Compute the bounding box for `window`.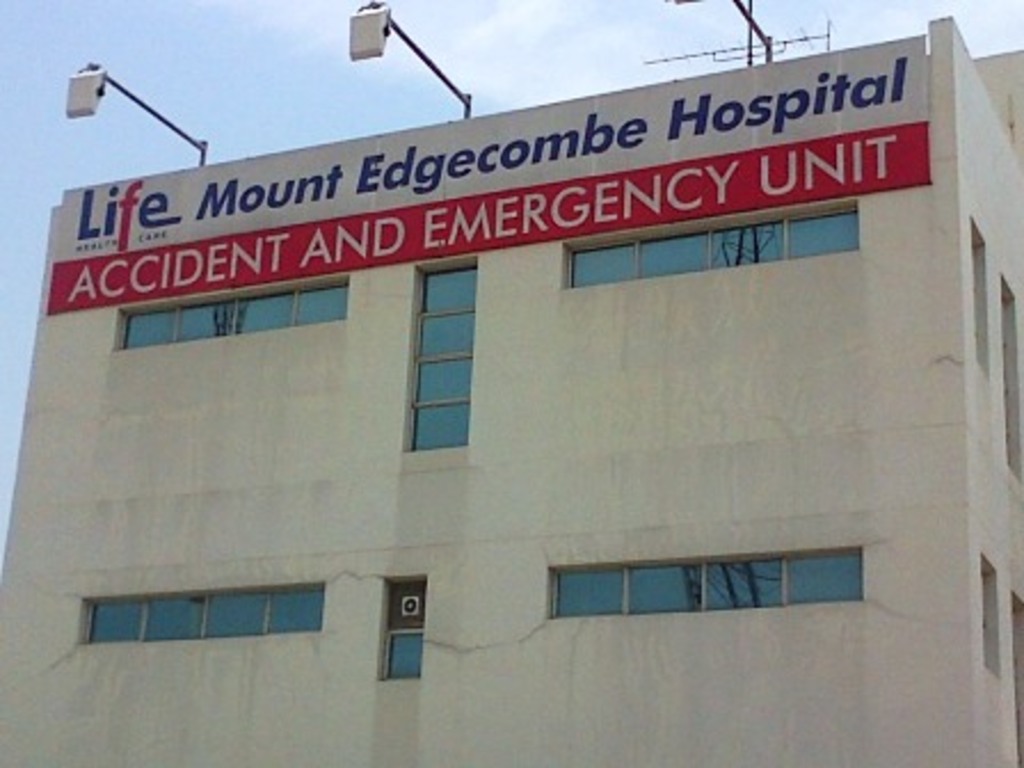
{"x1": 569, "y1": 203, "x2": 857, "y2": 286}.
